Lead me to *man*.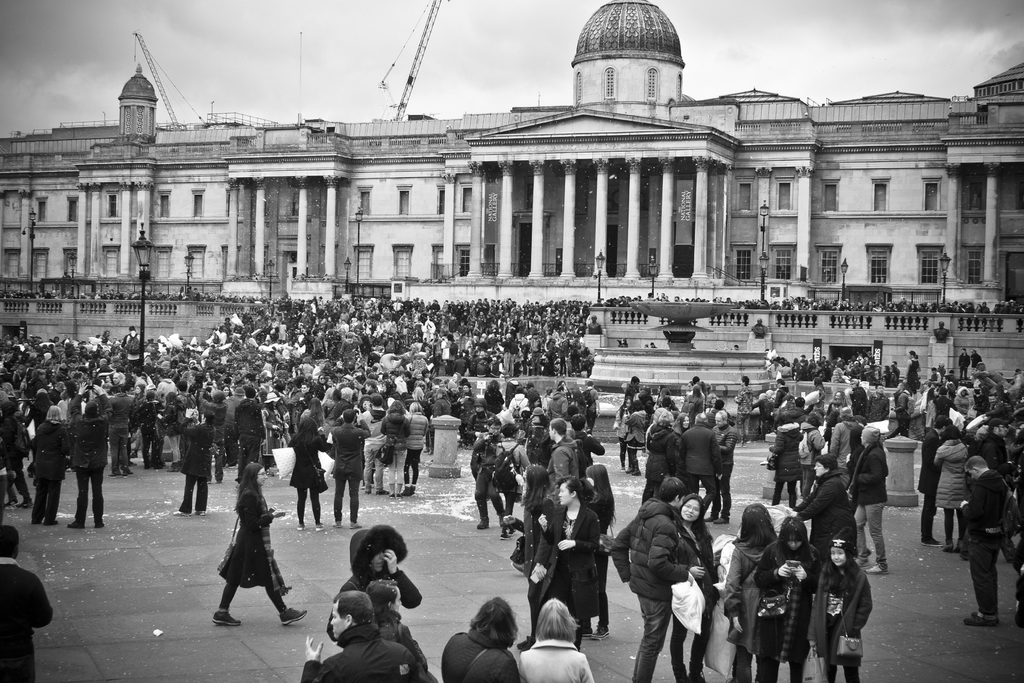
Lead to <bbox>844, 375, 867, 418</bbox>.
